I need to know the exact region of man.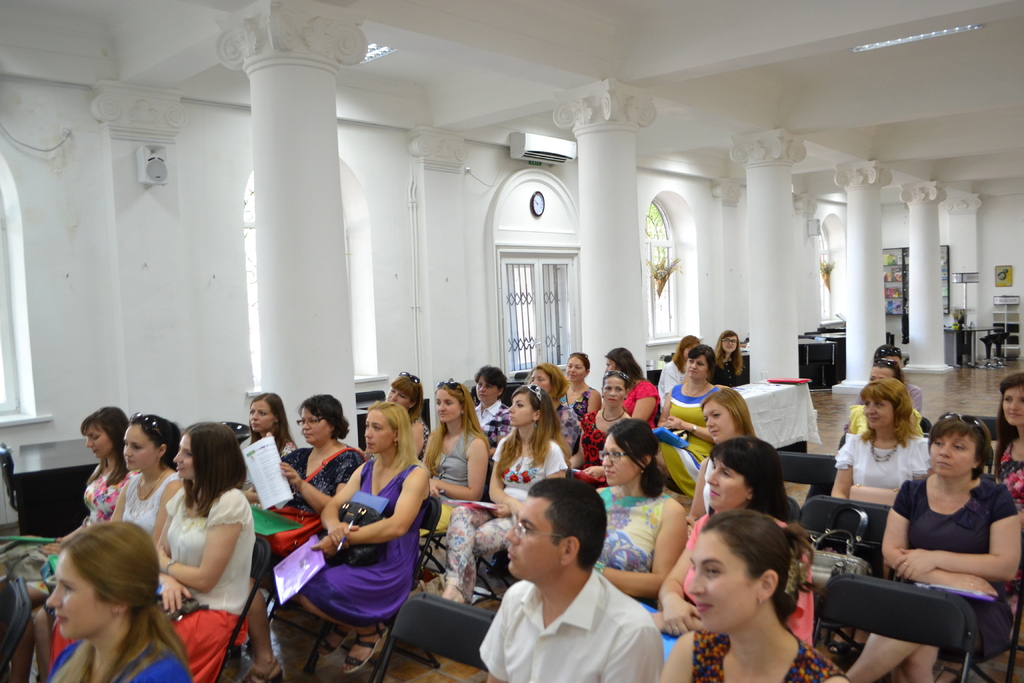
Region: 471,482,689,679.
